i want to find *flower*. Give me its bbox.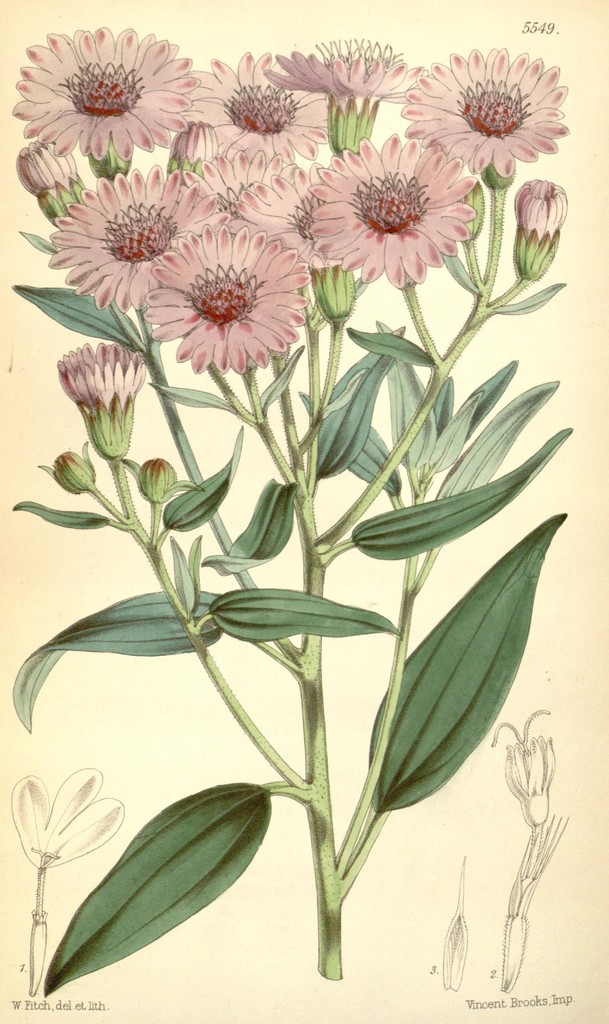
15:764:124:862.
